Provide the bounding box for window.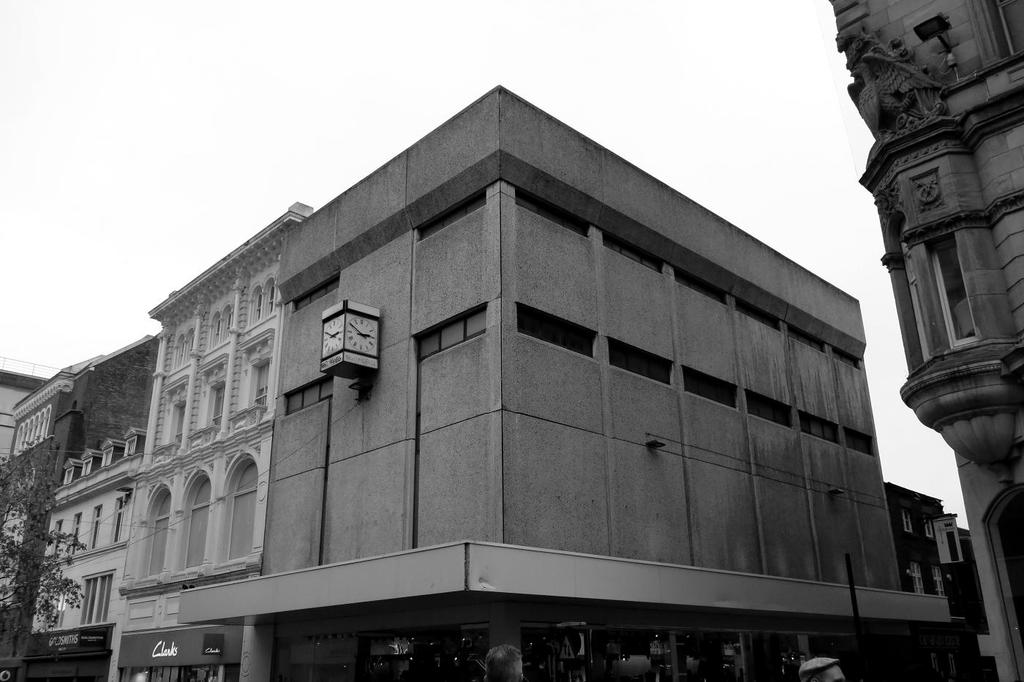
167 375 190 446.
